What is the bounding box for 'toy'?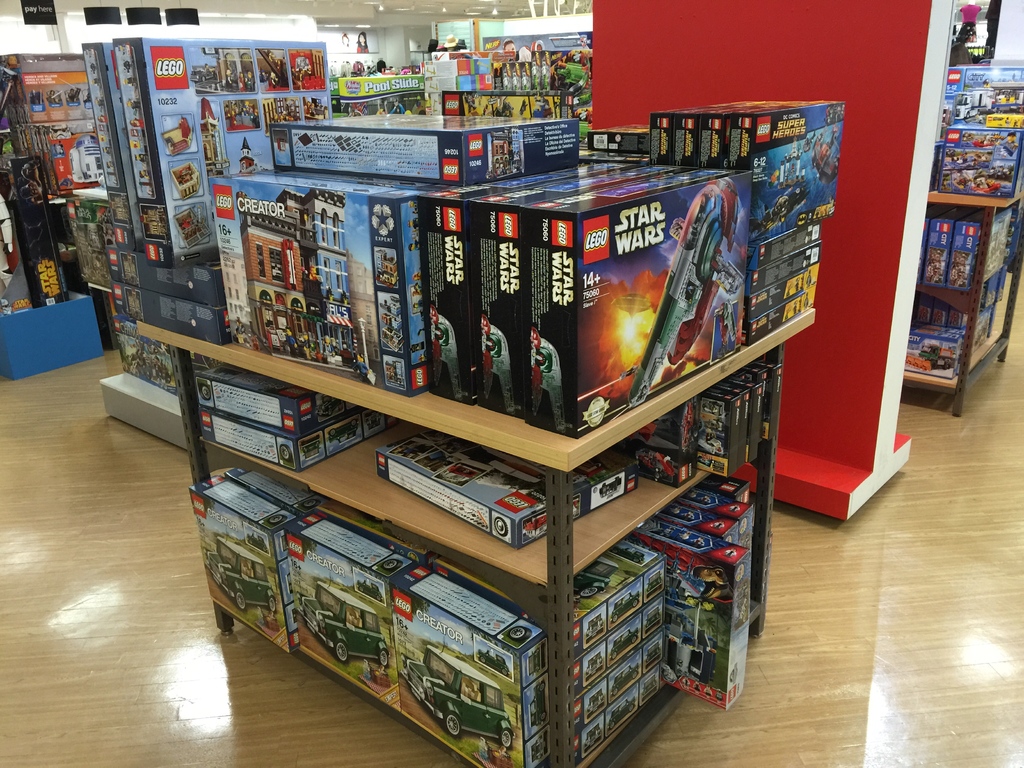
(159,117,193,157).
